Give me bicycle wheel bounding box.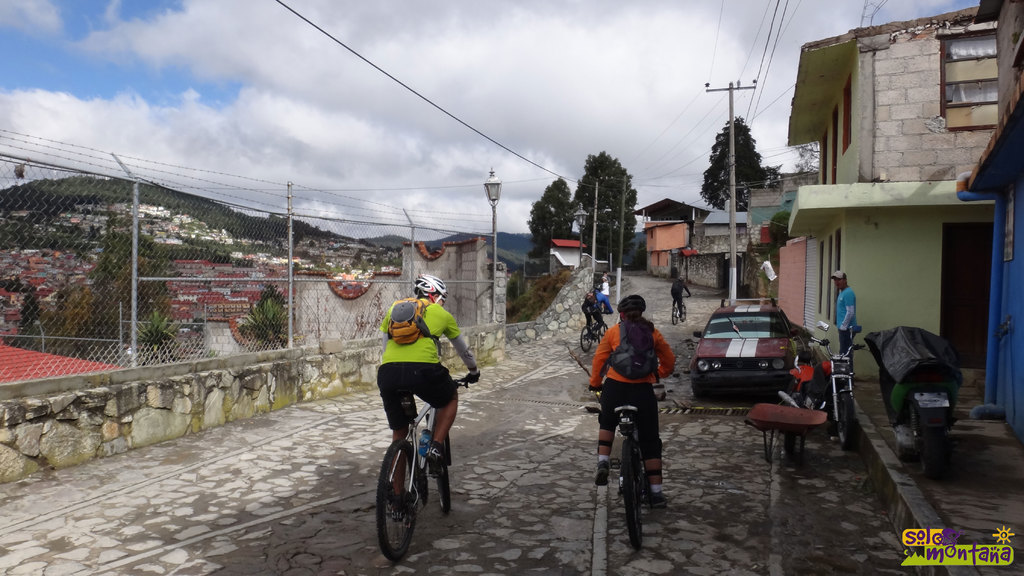
pyautogui.locateOnScreen(835, 386, 853, 453).
